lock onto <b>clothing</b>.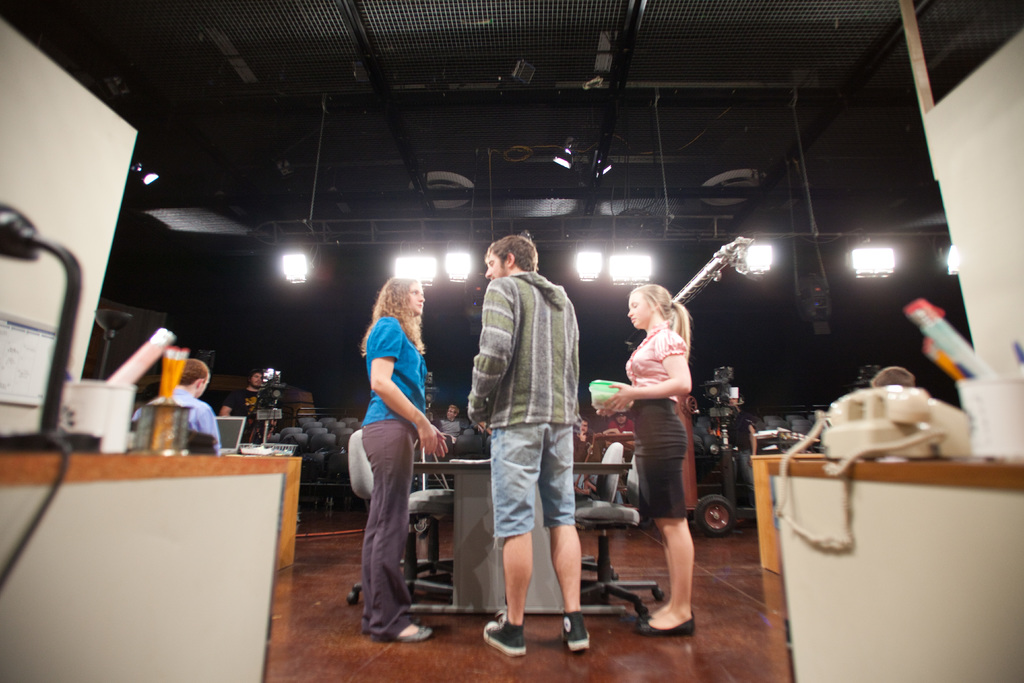
Locked: crop(140, 386, 219, 453).
